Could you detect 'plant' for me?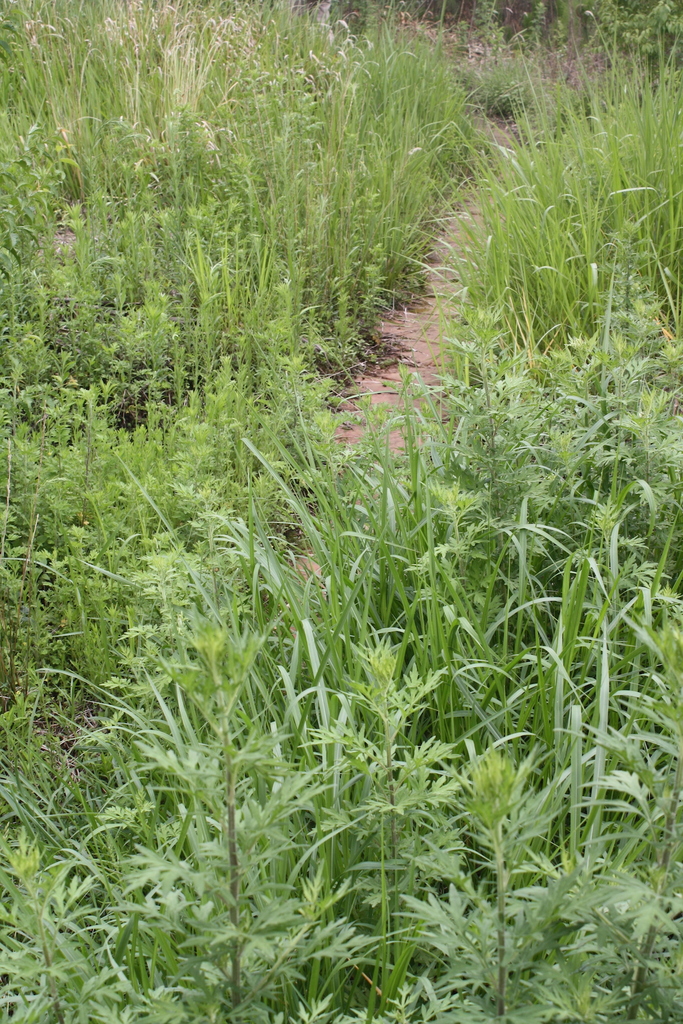
Detection result: <bbox>120, 41, 495, 442</bbox>.
